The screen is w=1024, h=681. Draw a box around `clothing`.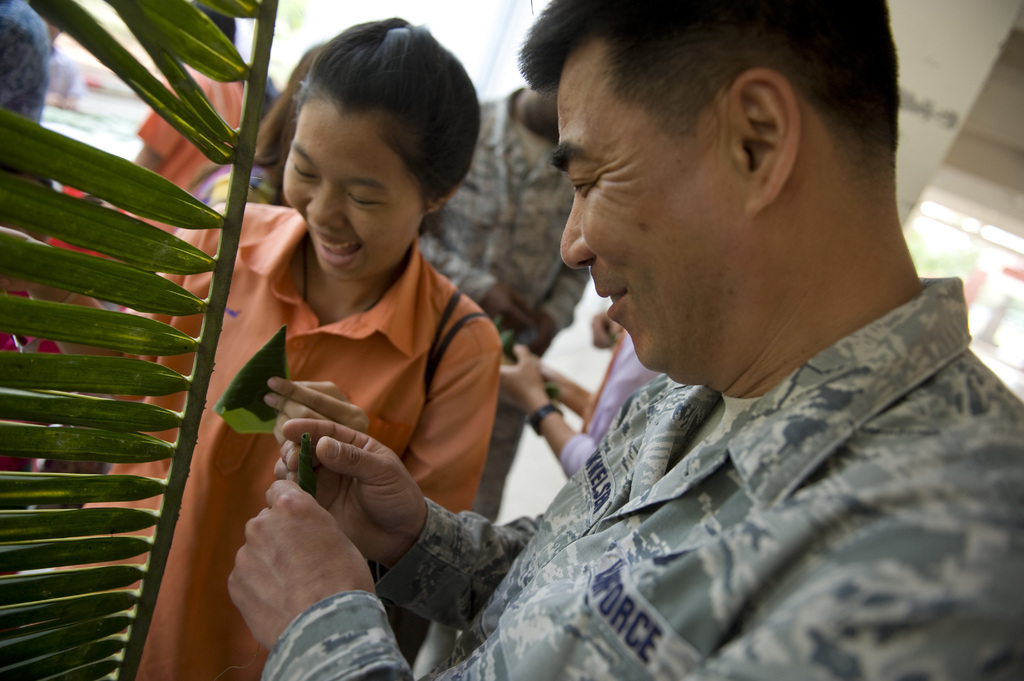
region(546, 318, 668, 478).
